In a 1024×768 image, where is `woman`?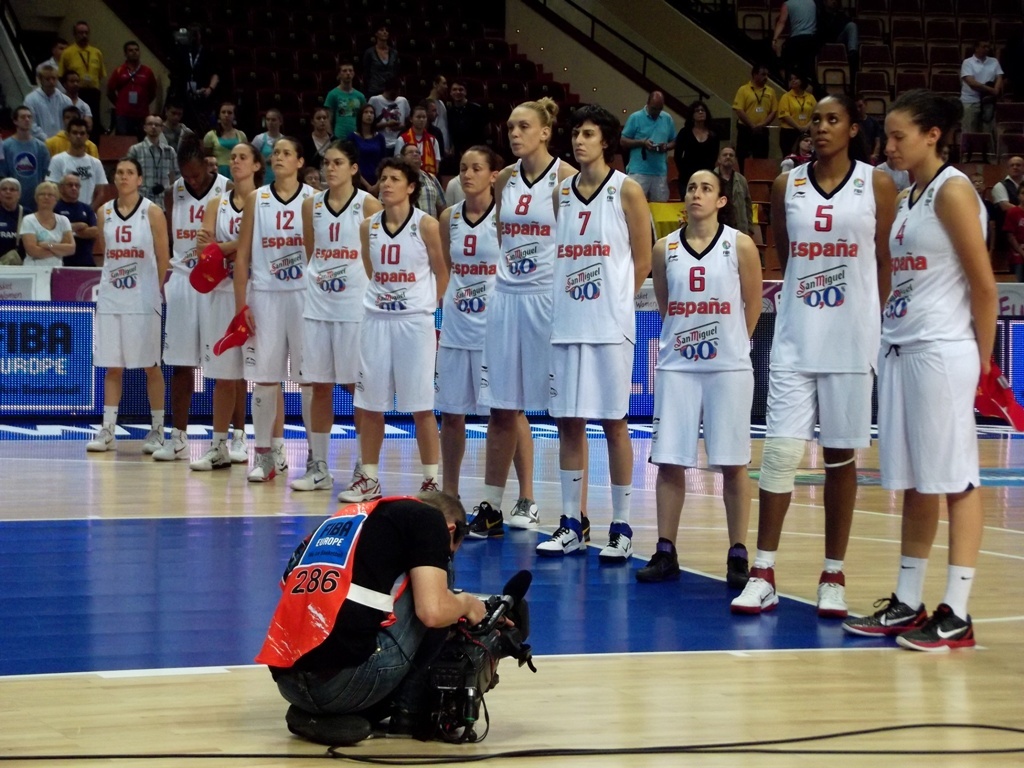
region(155, 136, 246, 462).
